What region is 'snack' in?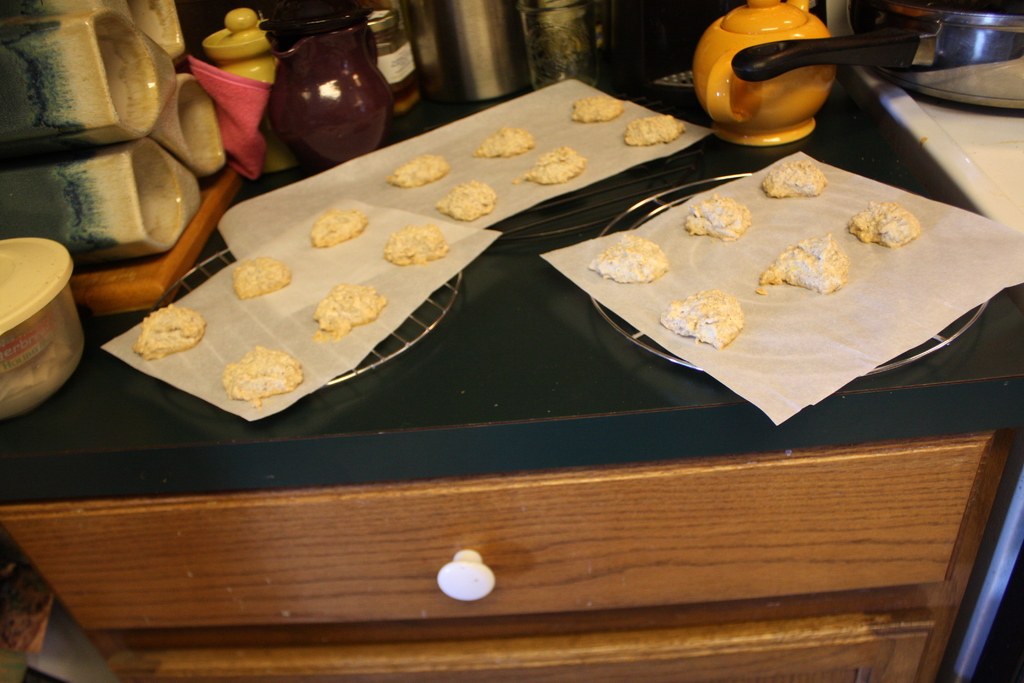
440/173/501/224.
